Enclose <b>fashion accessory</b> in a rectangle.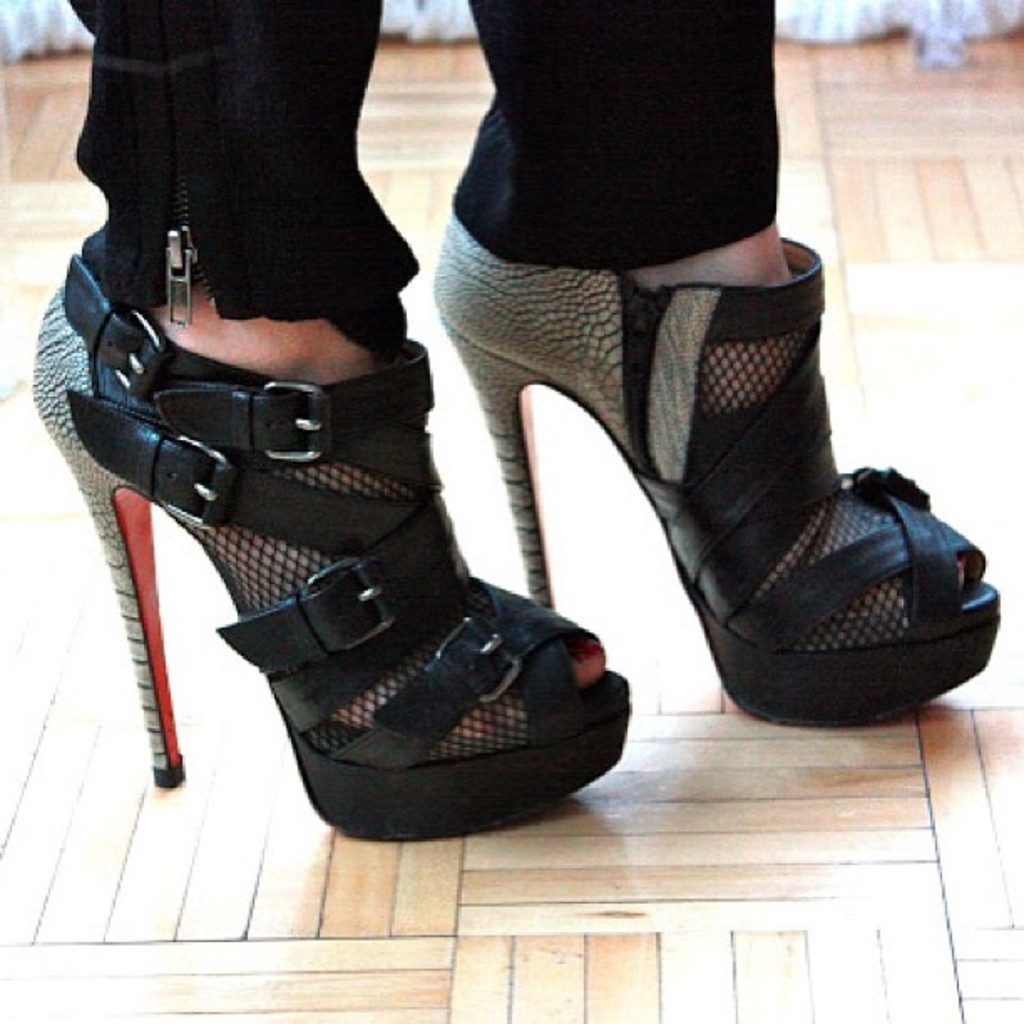
bbox(423, 214, 997, 743).
